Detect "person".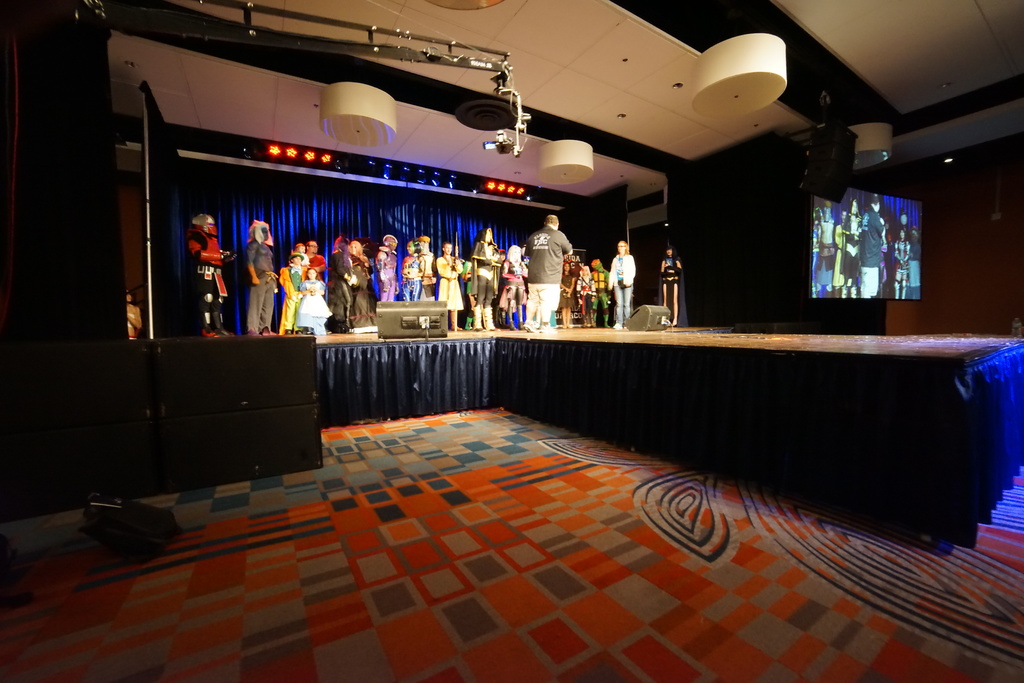
Detected at (572,253,583,320).
